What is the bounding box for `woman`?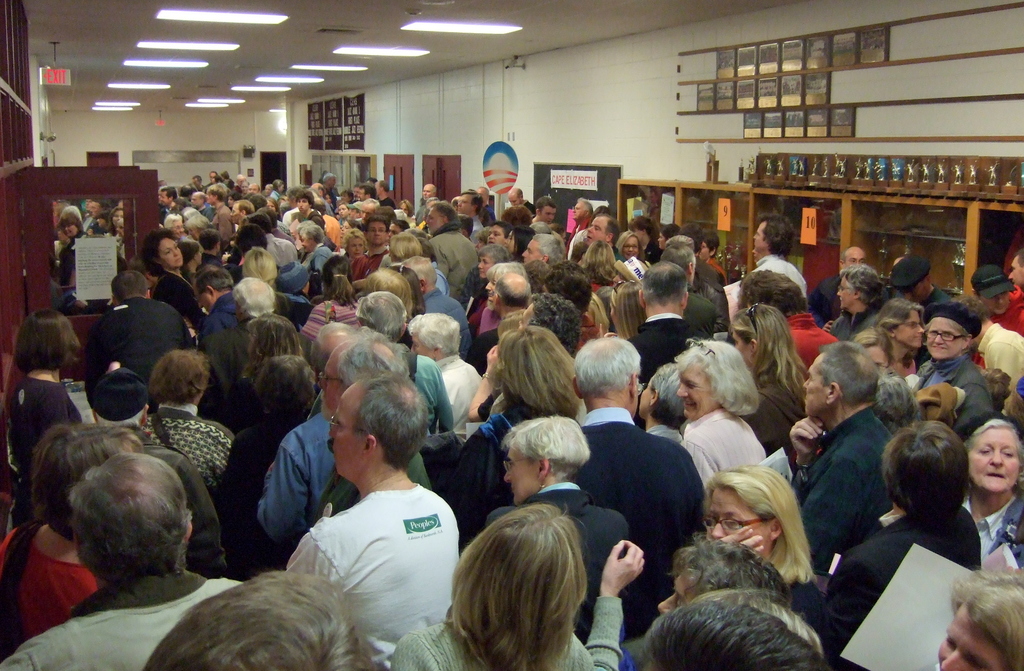
Rect(744, 256, 863, 378).
